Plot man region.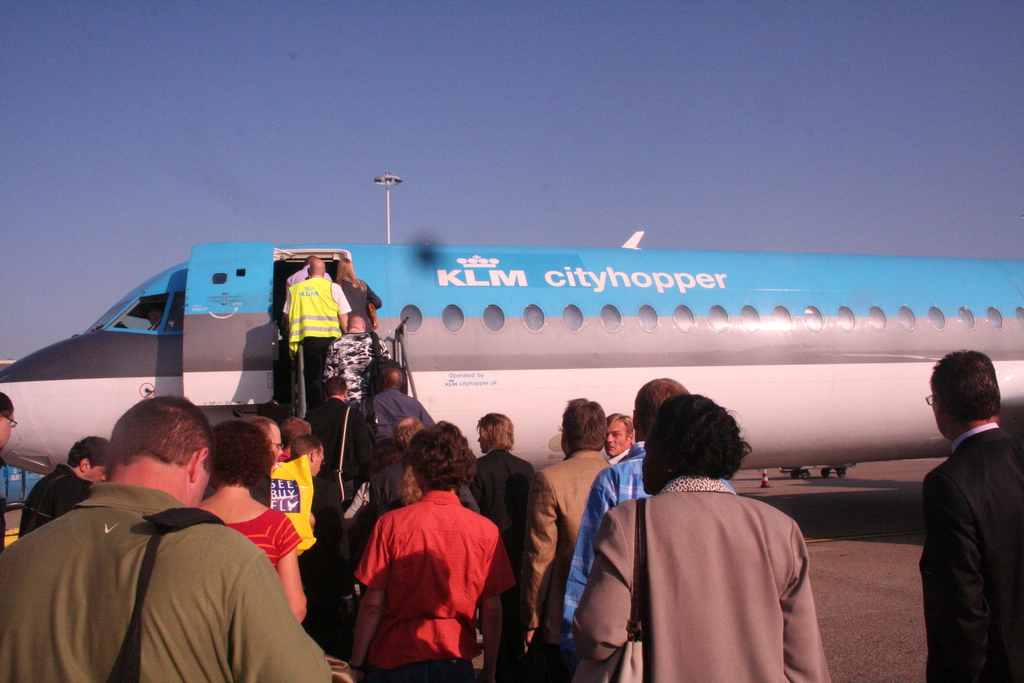
Plotted at 0,391,337,682.
